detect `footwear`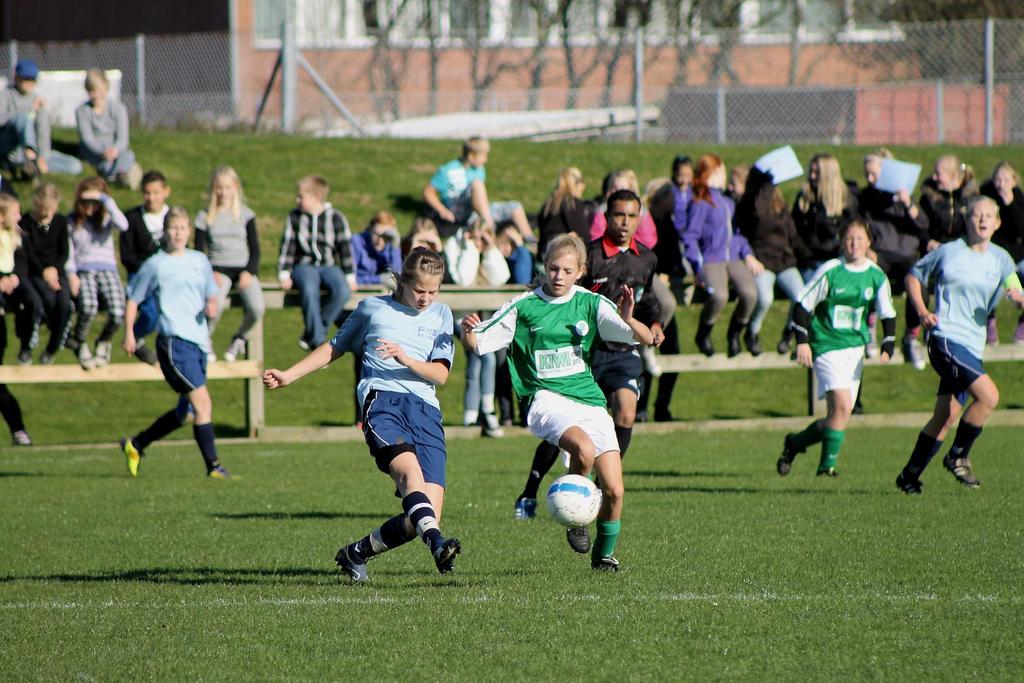
38/349/59/364
